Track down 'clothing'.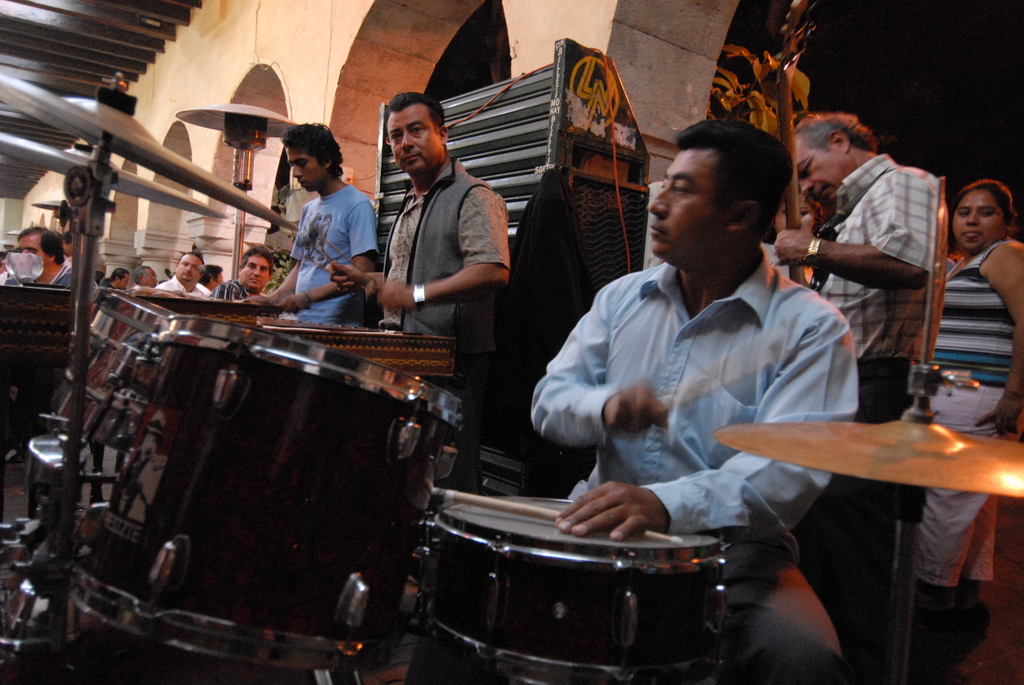
Tracked to detection(383, 148, 500, 337).
